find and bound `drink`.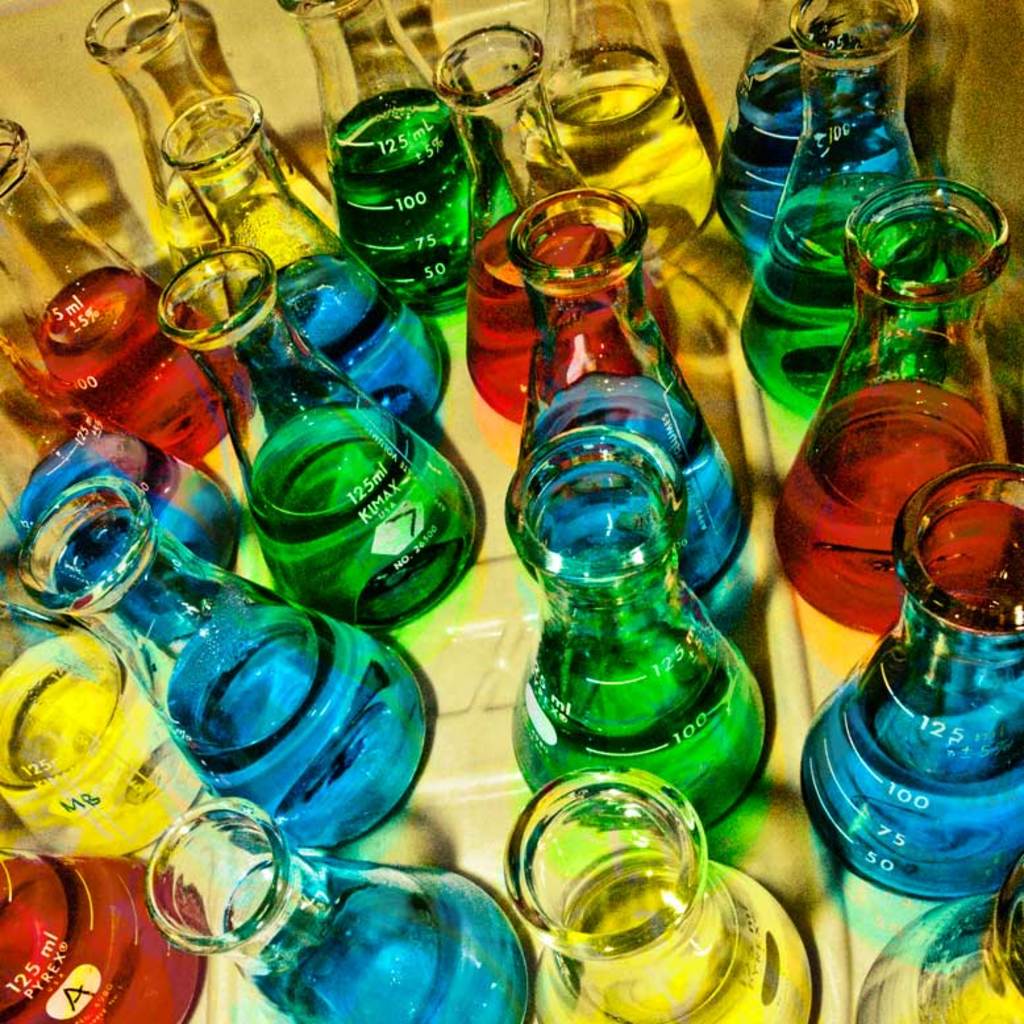
Bound: bbox=[503, 774, 811, 1023].
